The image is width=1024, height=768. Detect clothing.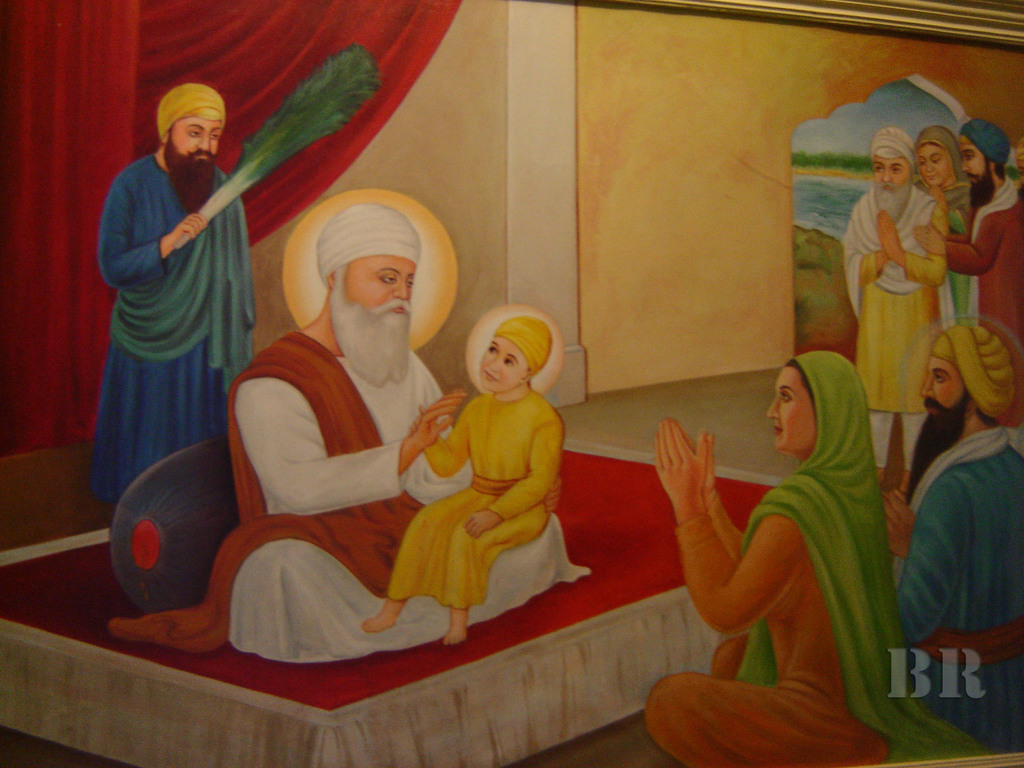
Detection: BBox(945, 164, 1023, 417).
